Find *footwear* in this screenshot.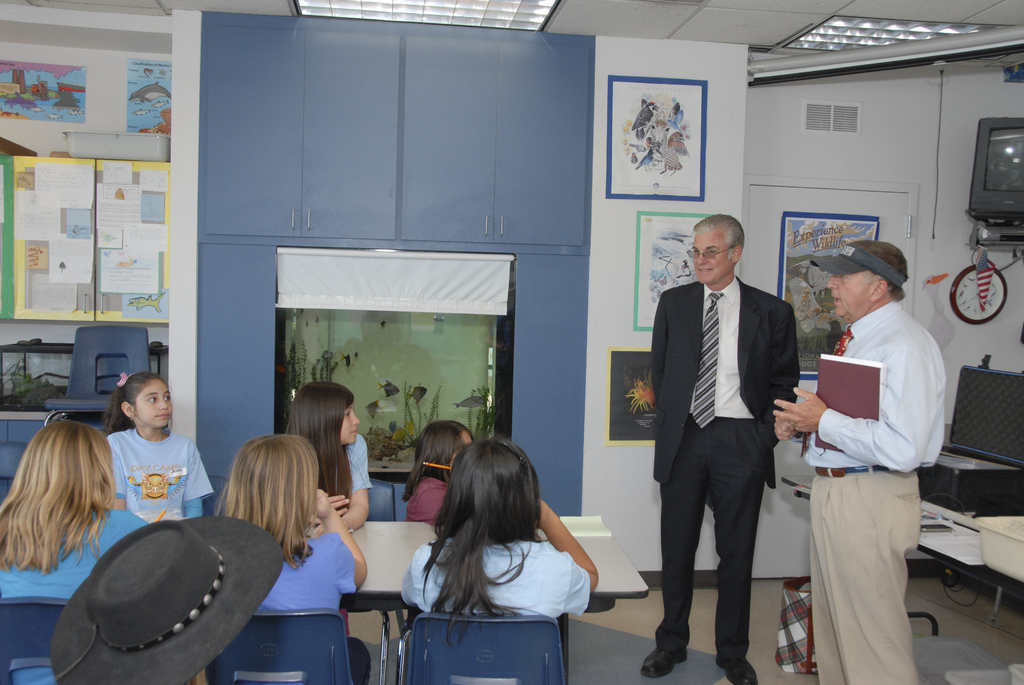
The bounding box for *footwear* is x1=641, y1=646, x2=686, y2=679.
